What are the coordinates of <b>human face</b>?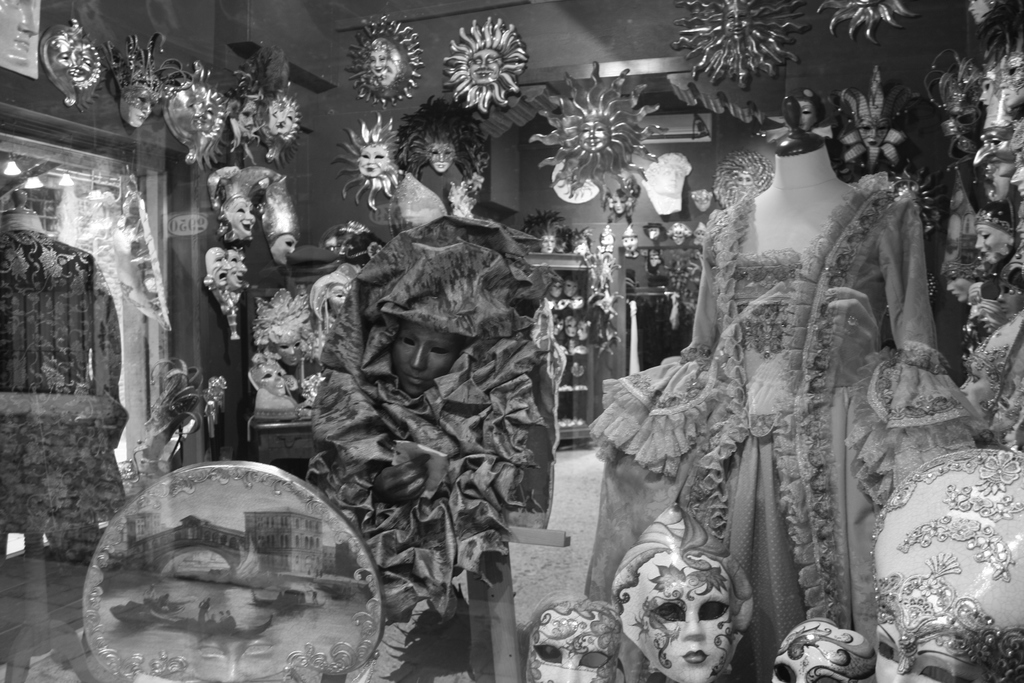
detection(276, 331, 301, 363).
